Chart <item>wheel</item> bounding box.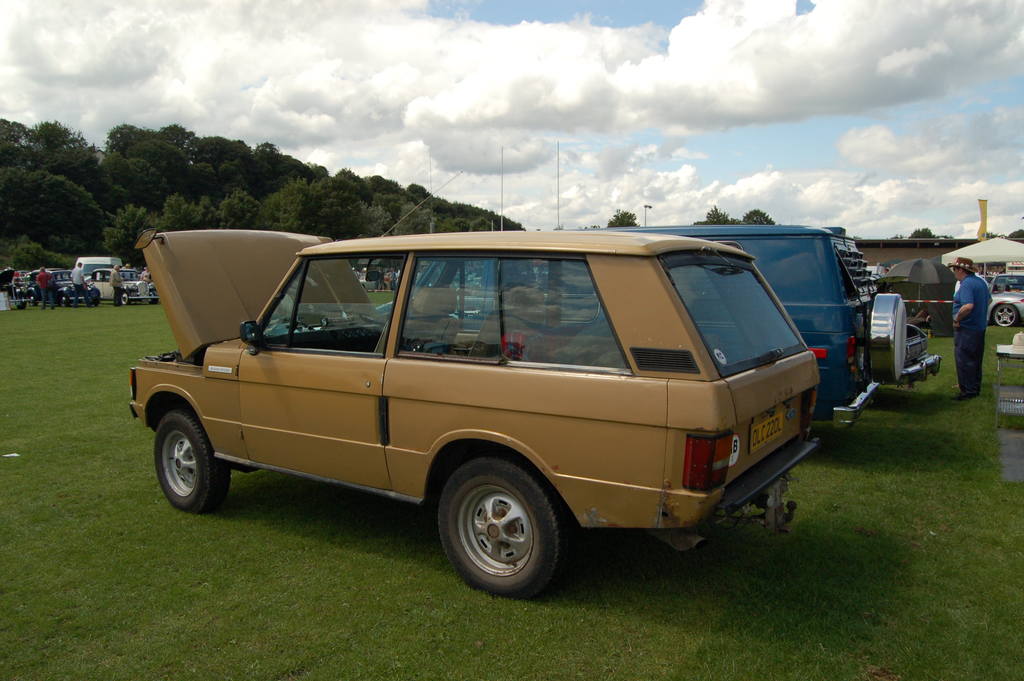
Charted: {"left": 868, "top": 294, "right": 906, "bottom": 385}.
